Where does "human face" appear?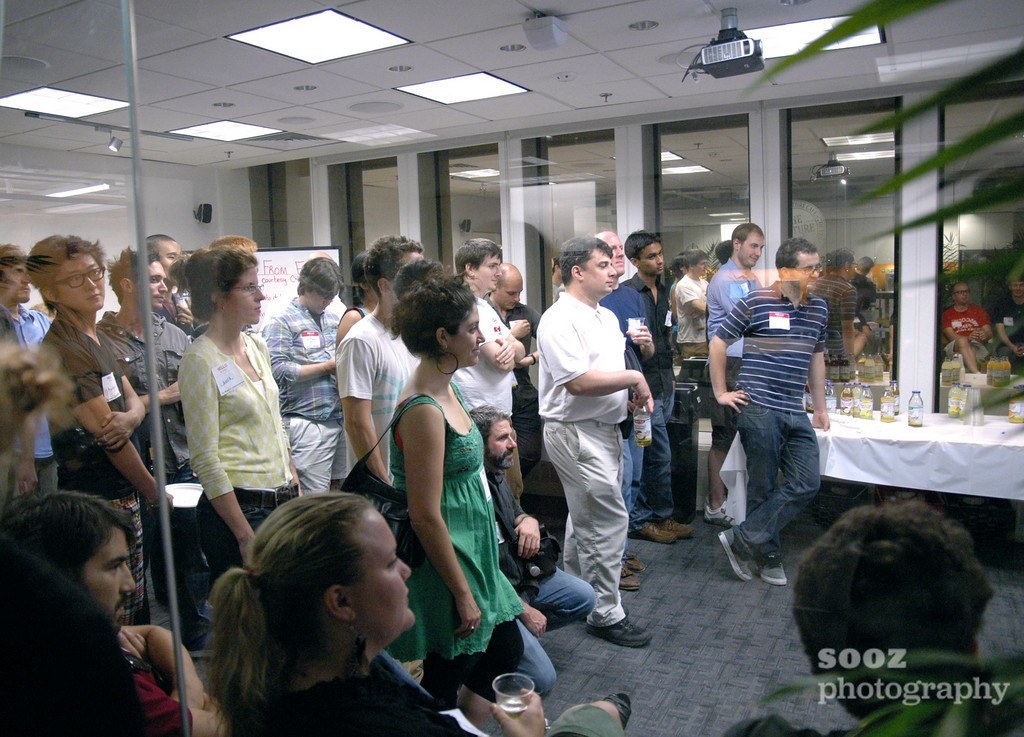
Appears at locate(491, 423, 512, 468).
